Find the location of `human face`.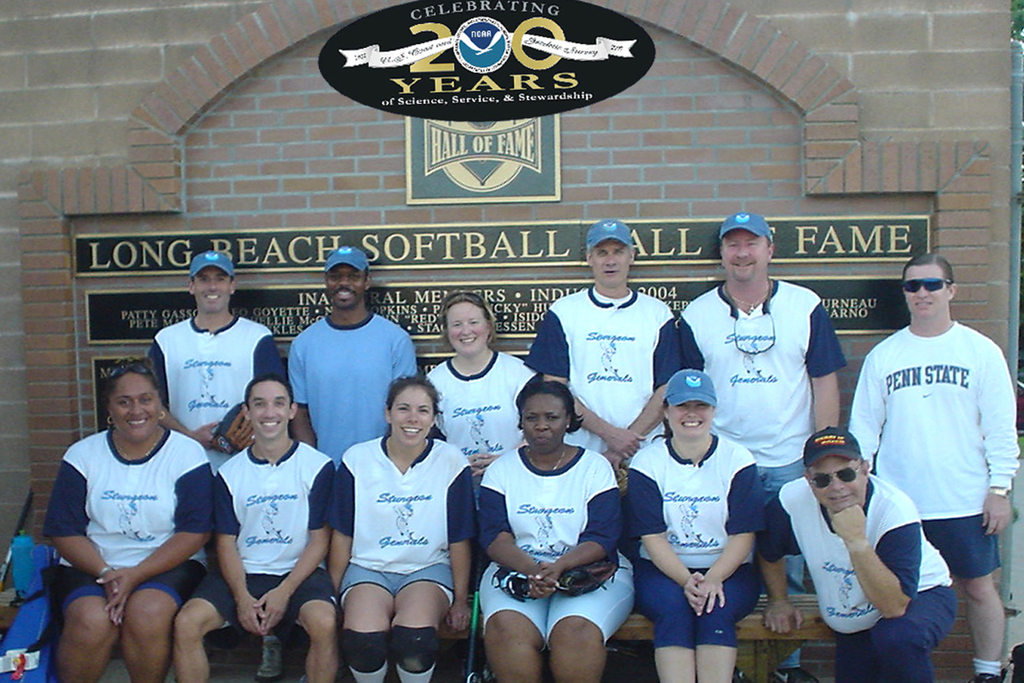
Location: box=[592, 241, 627, 286].
